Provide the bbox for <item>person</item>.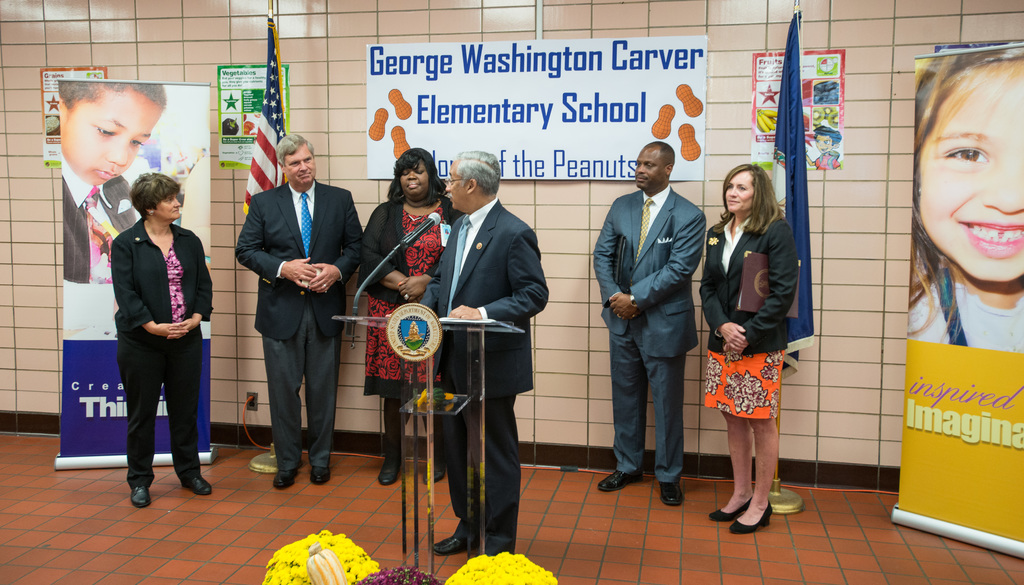
(x1=593, y1=139, x2=707, y2=502).
